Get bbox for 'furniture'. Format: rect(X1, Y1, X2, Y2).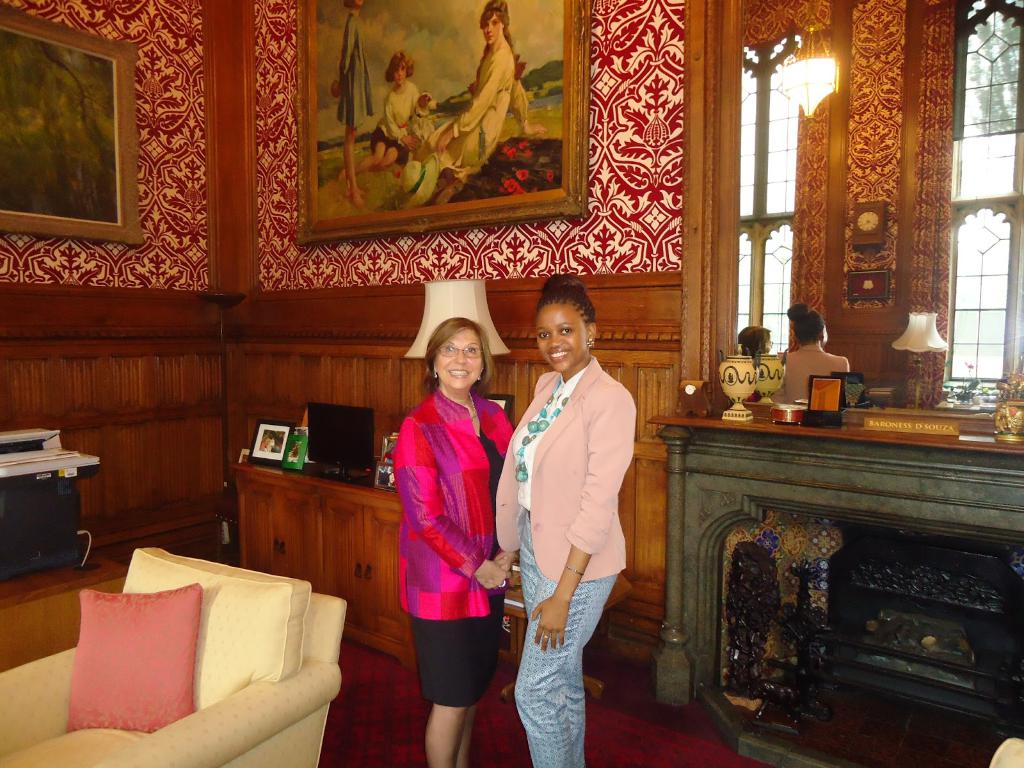
rect(0, 544, 348, 767).
